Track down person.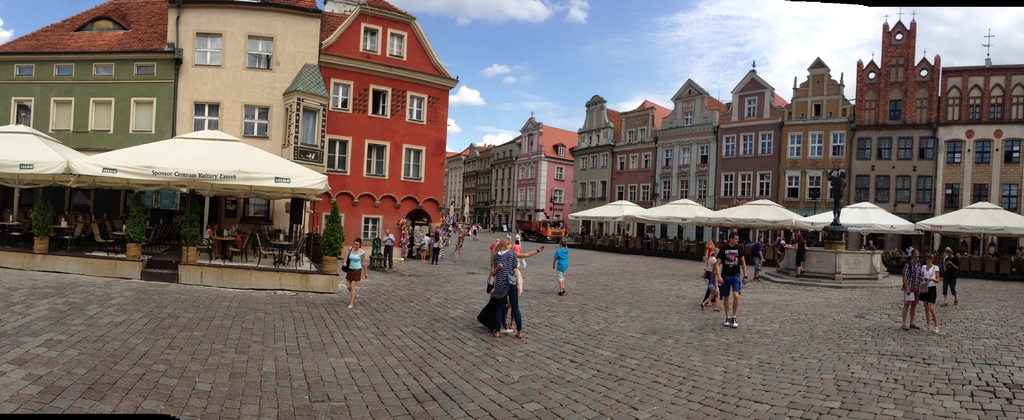
Tracked to box(712, 239, 756, 322).
